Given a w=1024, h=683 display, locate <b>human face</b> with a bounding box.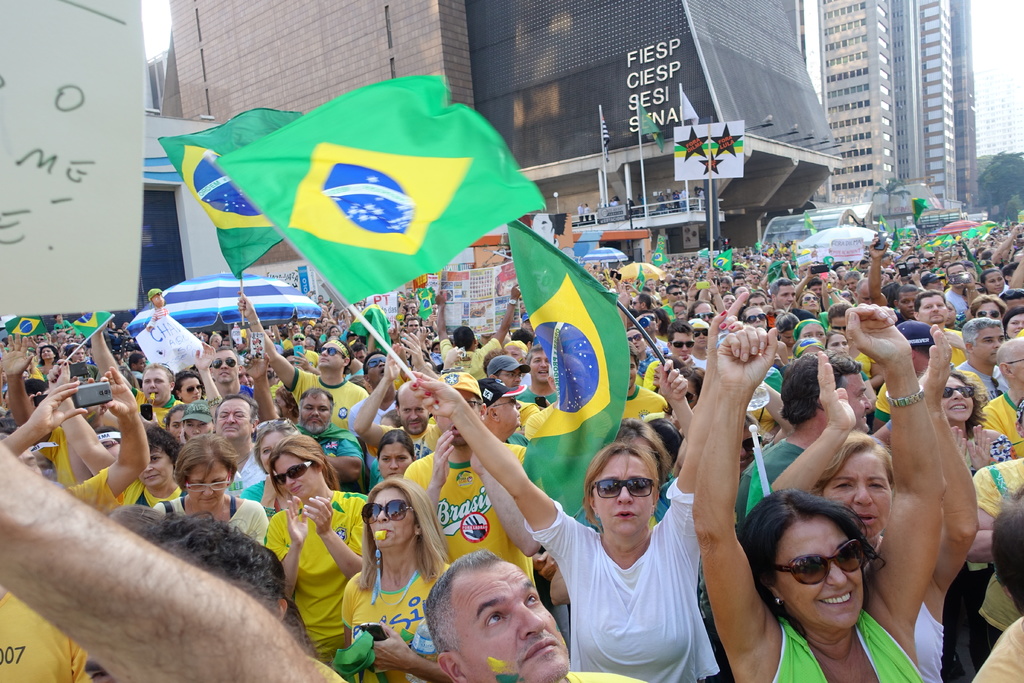
Located: box=[275, 447, 316, 498].
